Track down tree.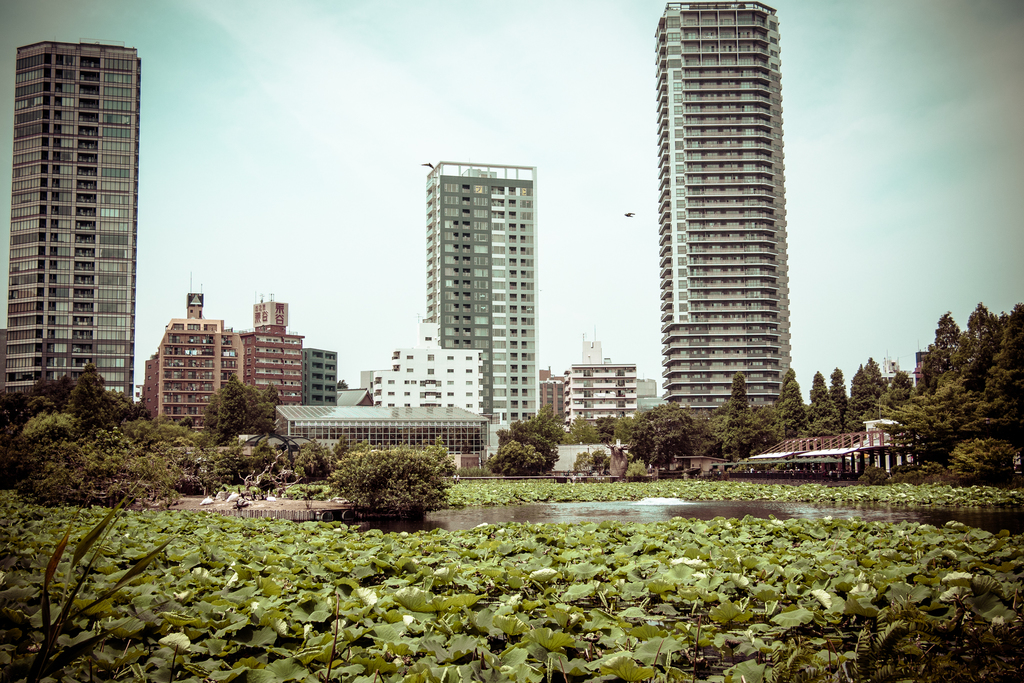
Tracked to box(946, 394, 1023, 465).
